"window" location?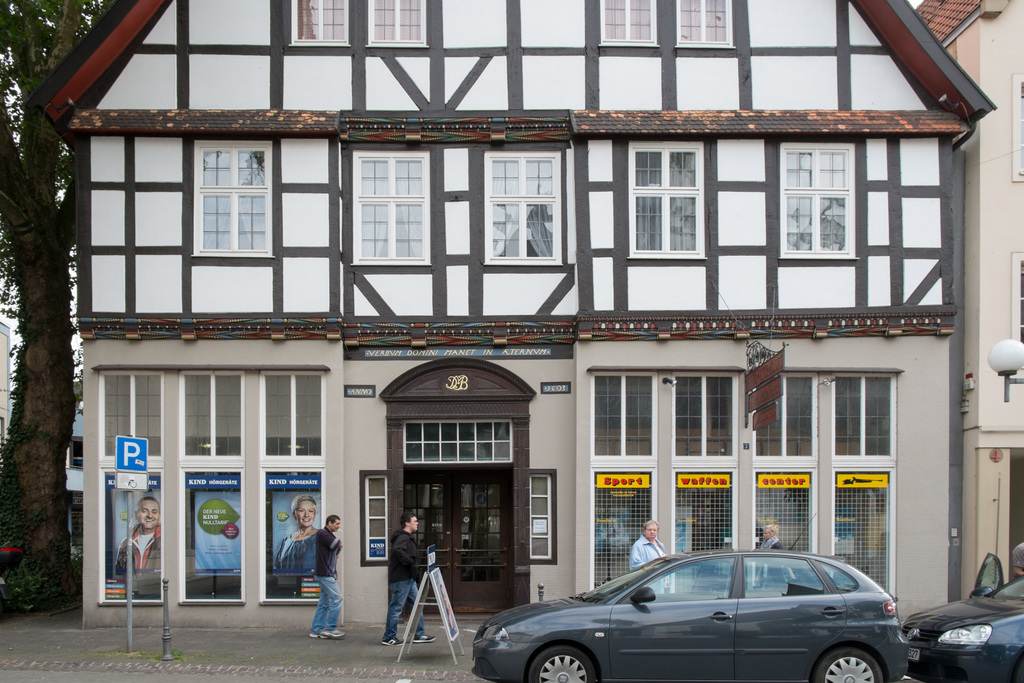
836/472/893/595
